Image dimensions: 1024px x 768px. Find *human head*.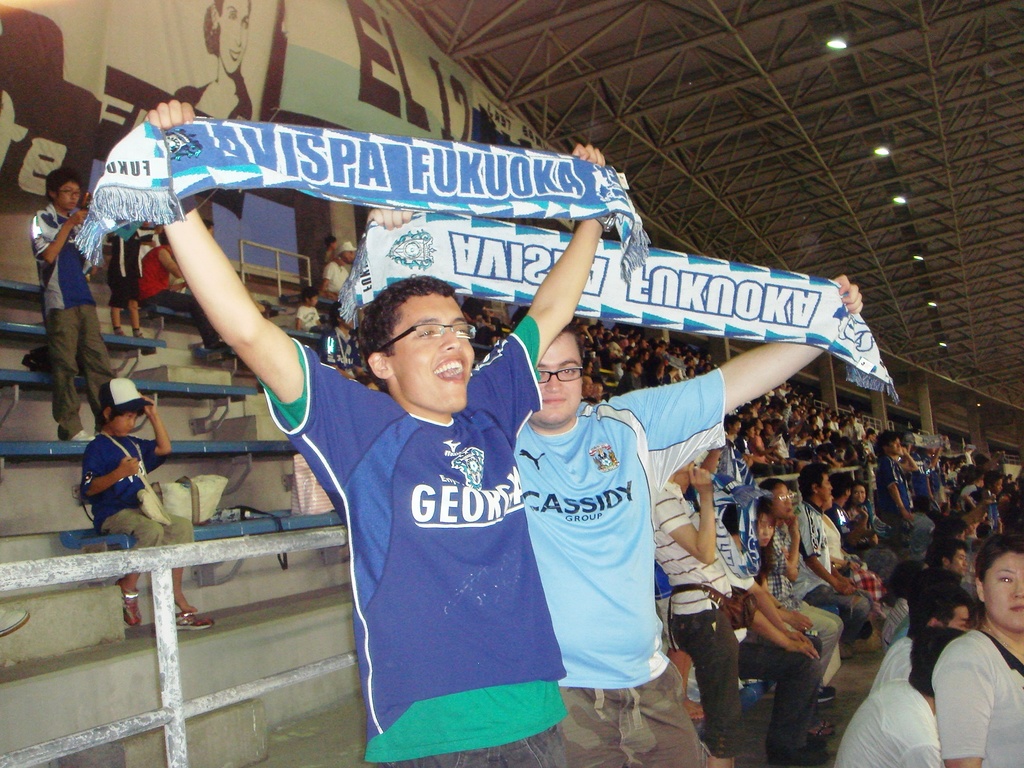
Rect(360, 285, 479, 409).
